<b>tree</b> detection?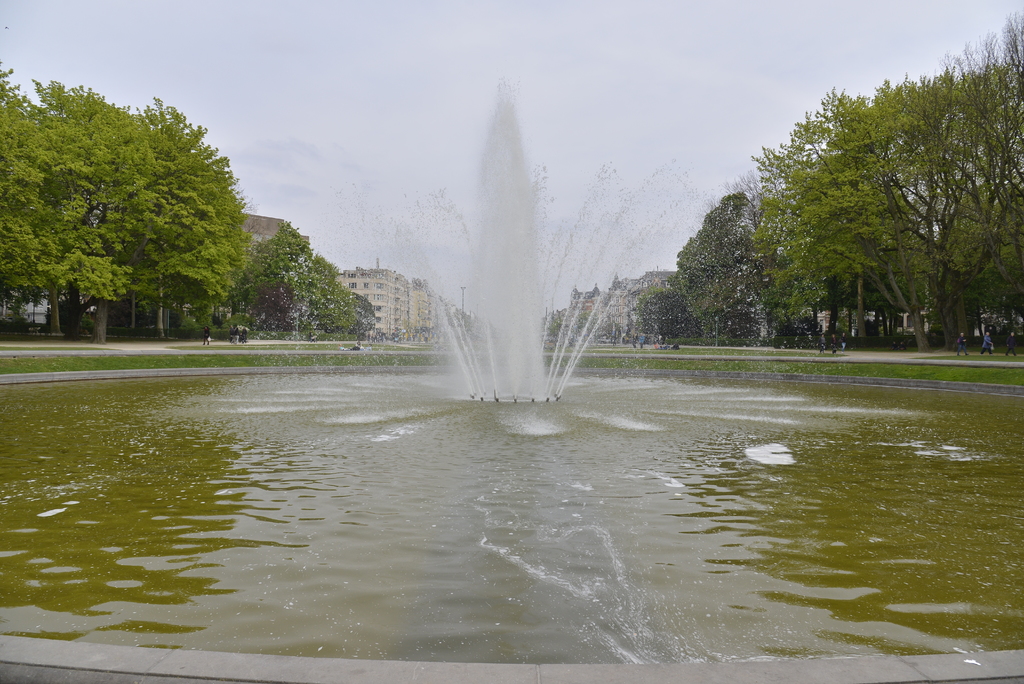
x1=38, y1=83, x2=257, y2=345
